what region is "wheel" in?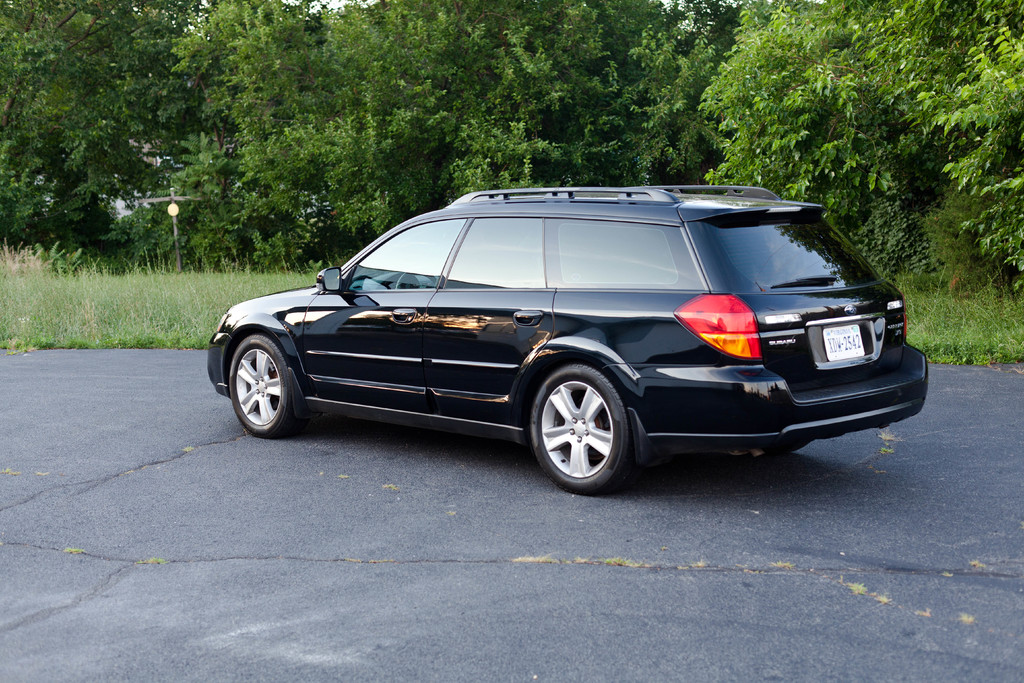
769 438 815 456.
